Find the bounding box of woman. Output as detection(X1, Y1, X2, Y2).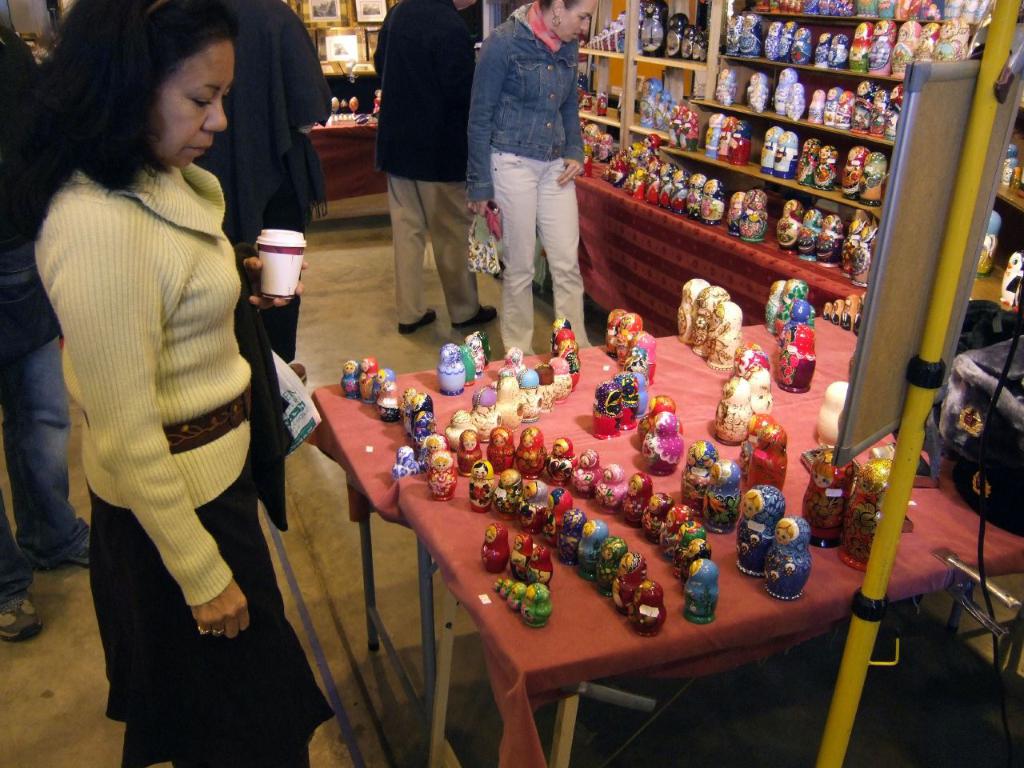
detection(747, 70, 768, 111).
